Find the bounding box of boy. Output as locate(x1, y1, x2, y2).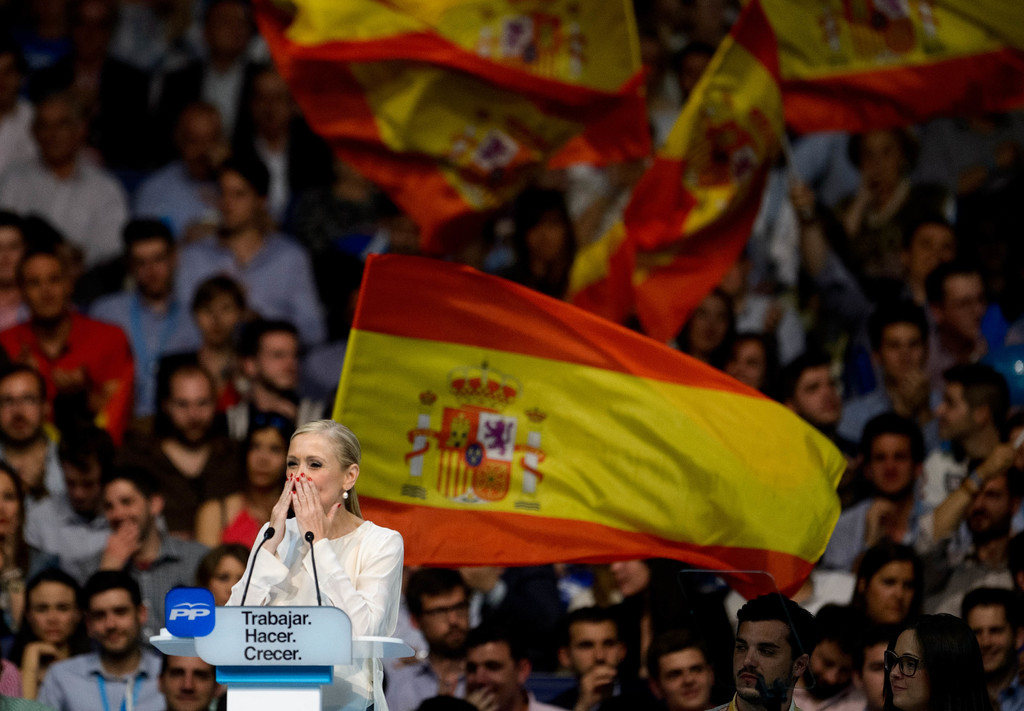
locate(241, 323, 325, 436).
